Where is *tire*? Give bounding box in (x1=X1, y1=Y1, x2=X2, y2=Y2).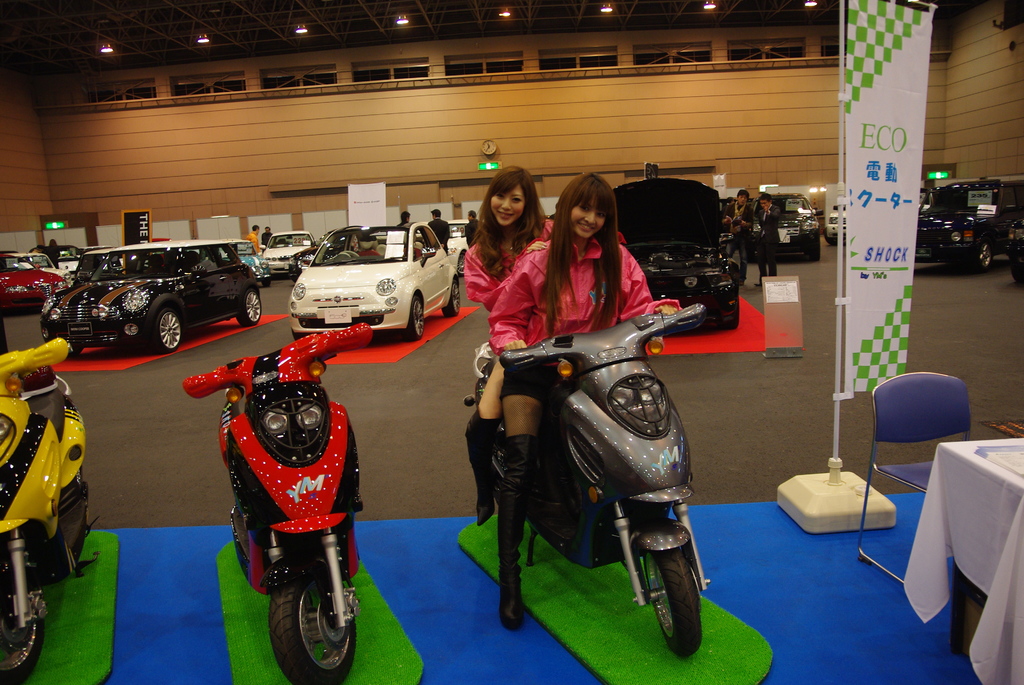
(x1=154, y1=304, x2=189, y2=350).
